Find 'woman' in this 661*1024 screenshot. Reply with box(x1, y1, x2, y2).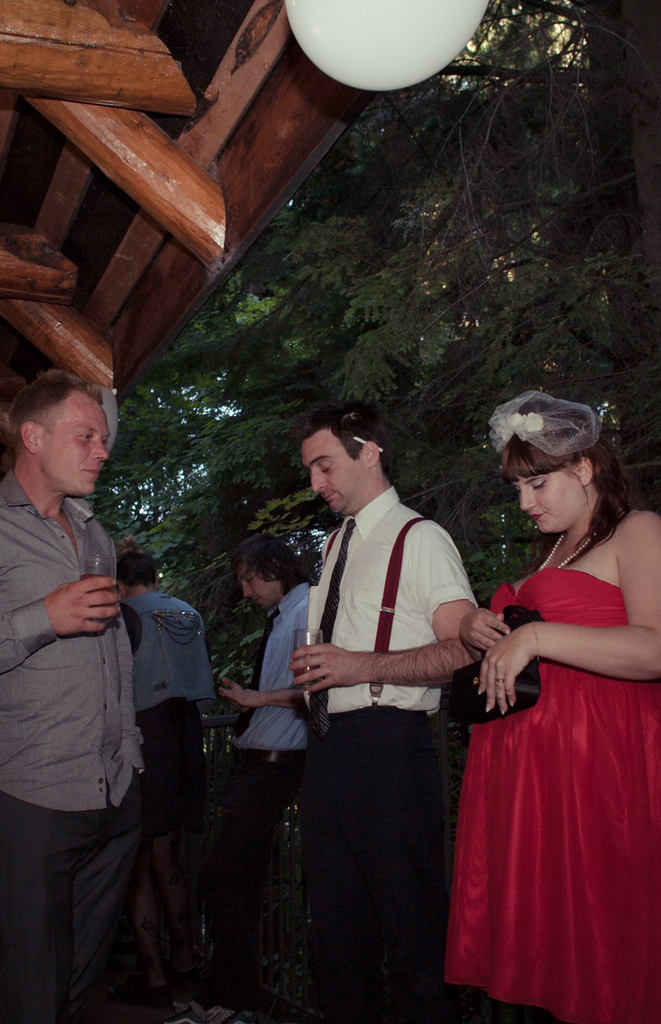
box(449, 404, 648, 1004).
